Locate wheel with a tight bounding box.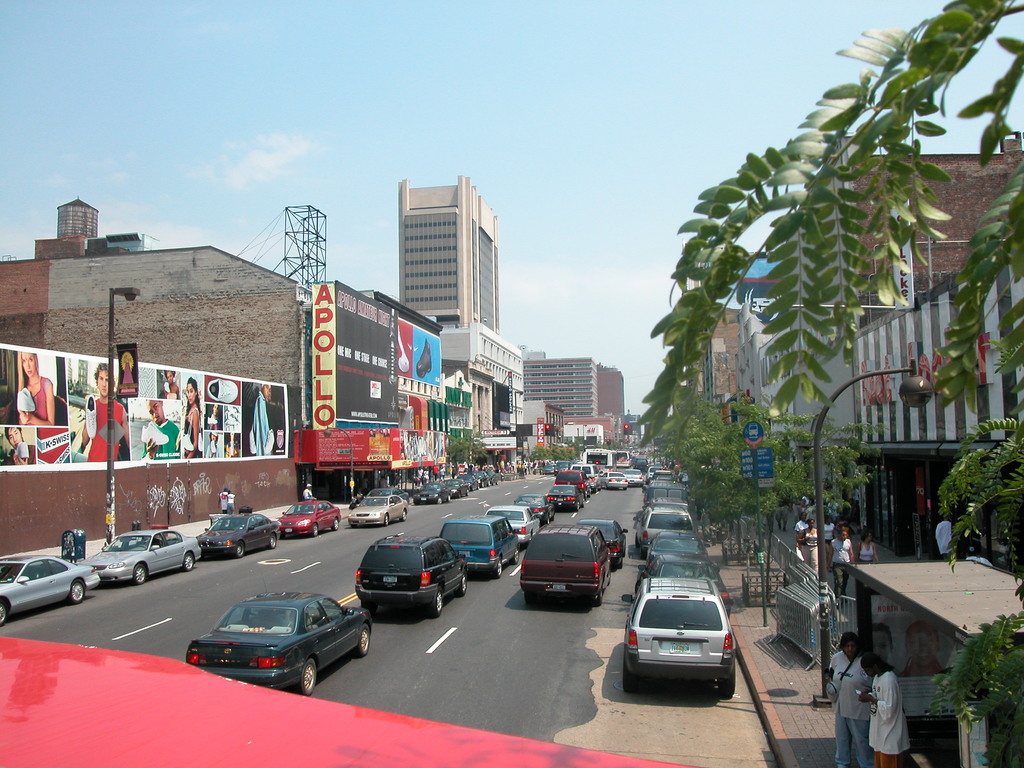
Rect(639, 549, 648, 558).
